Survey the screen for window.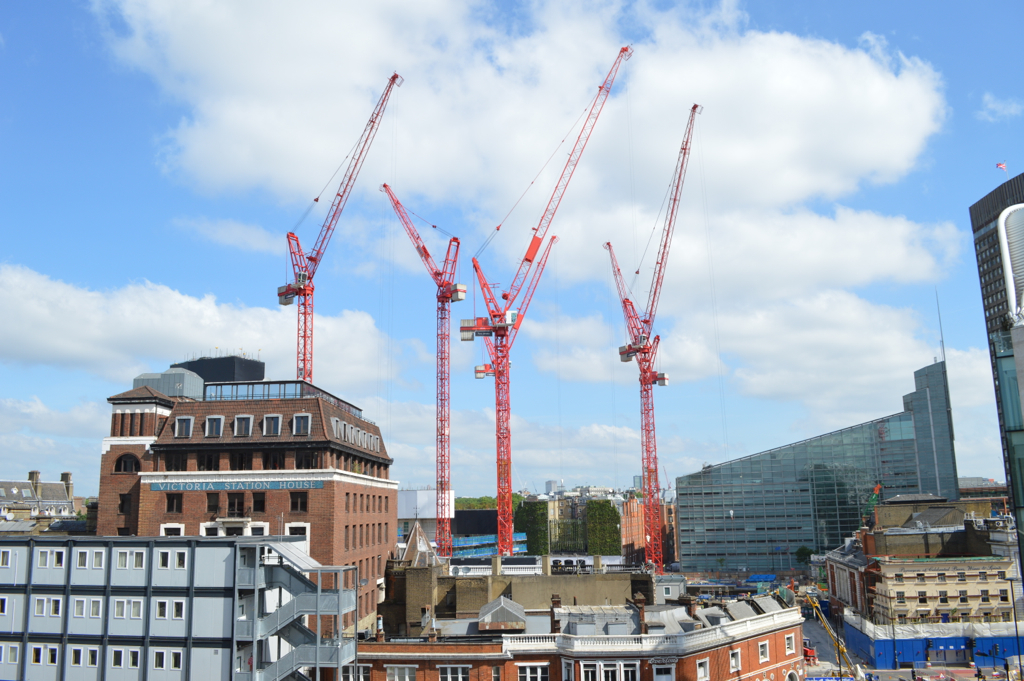
Survey found: bbox=(114, 649, 122, 668).
